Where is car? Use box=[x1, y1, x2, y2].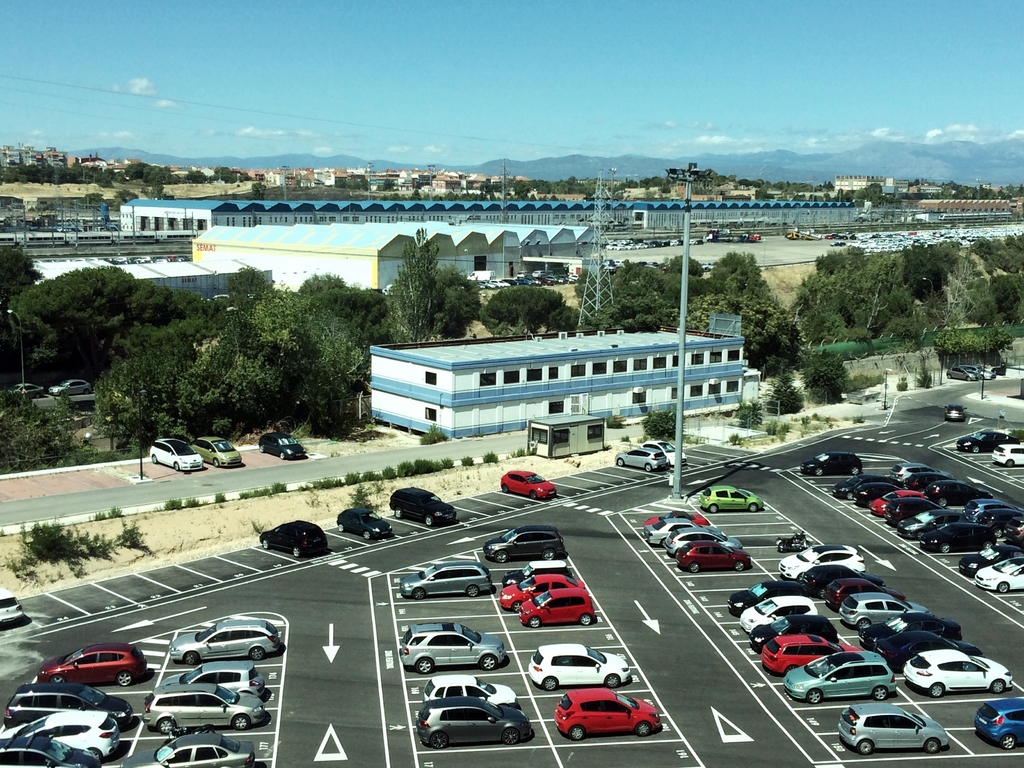
box=[499, 577, 584, 614].
